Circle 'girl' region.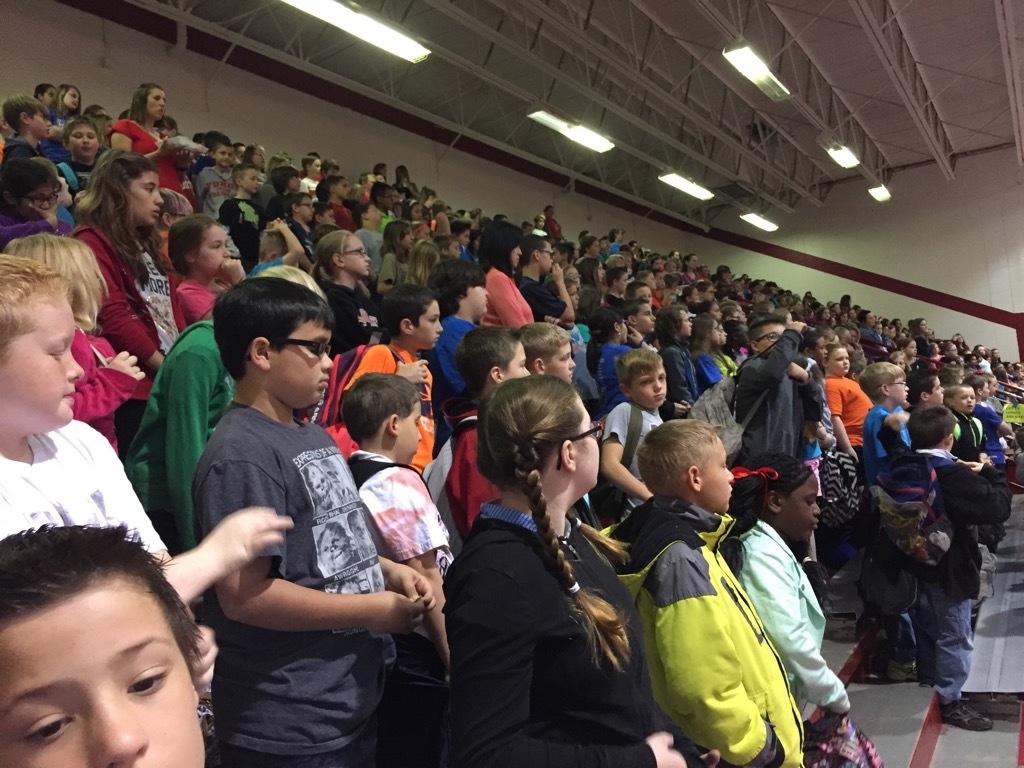
Region: box(586, 257, 606, 290).
